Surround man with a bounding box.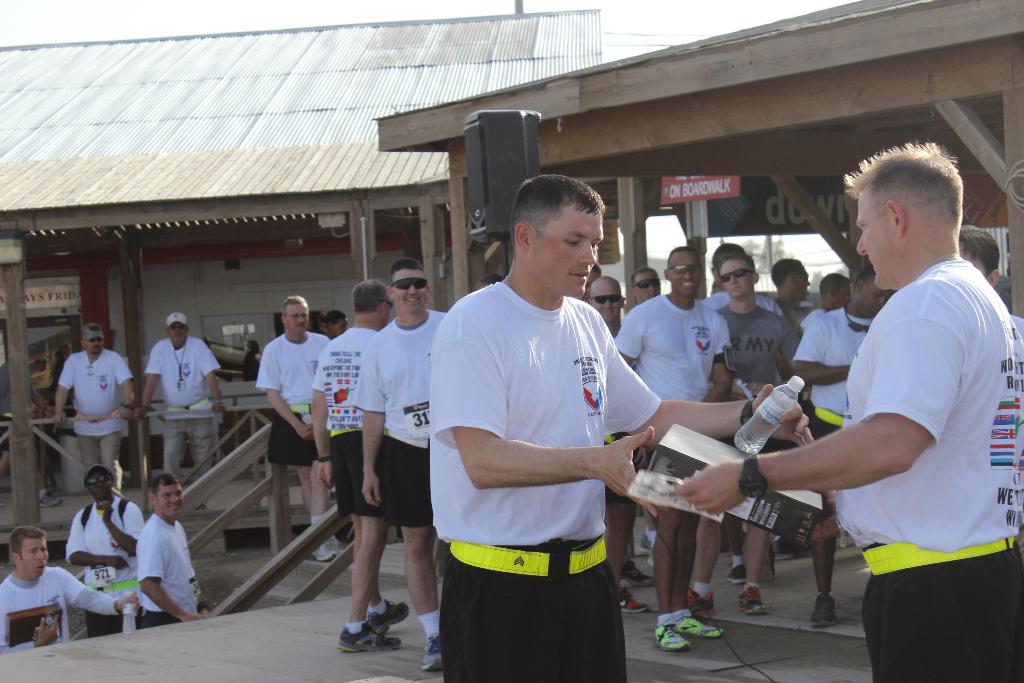
{"left": 429, "top": 167, "right": 814, "bottom": 682}.
